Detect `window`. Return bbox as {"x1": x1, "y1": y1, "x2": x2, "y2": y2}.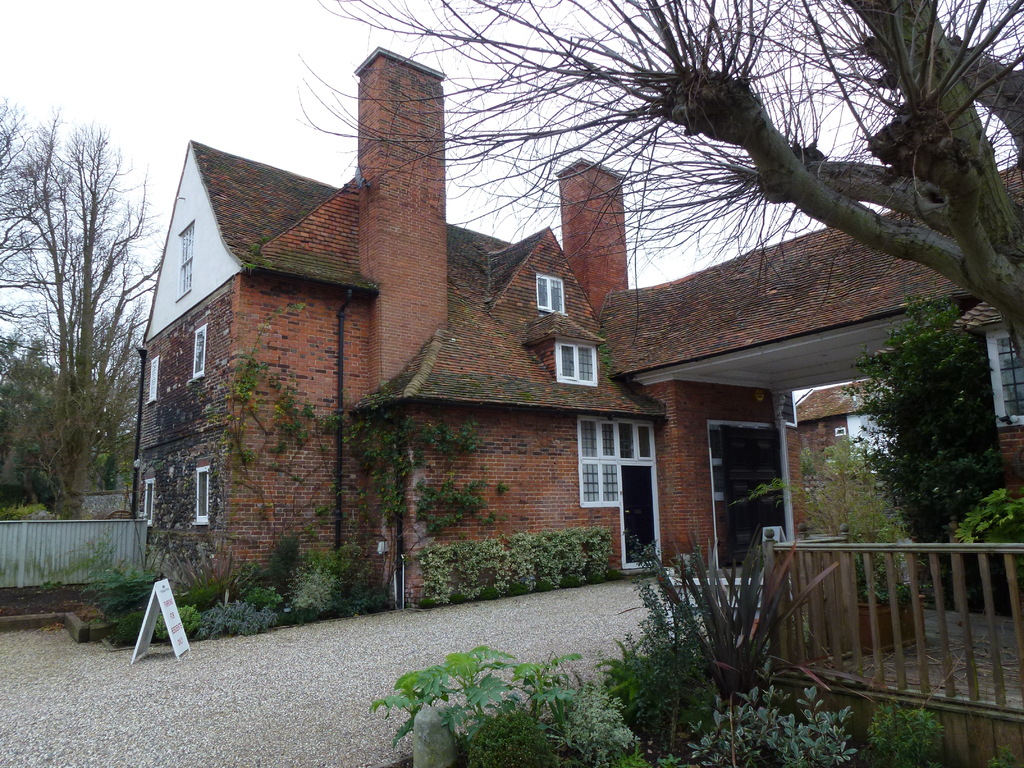
{"x1": 194, "y1": 461, "x2": 212, "y2": 526}.
